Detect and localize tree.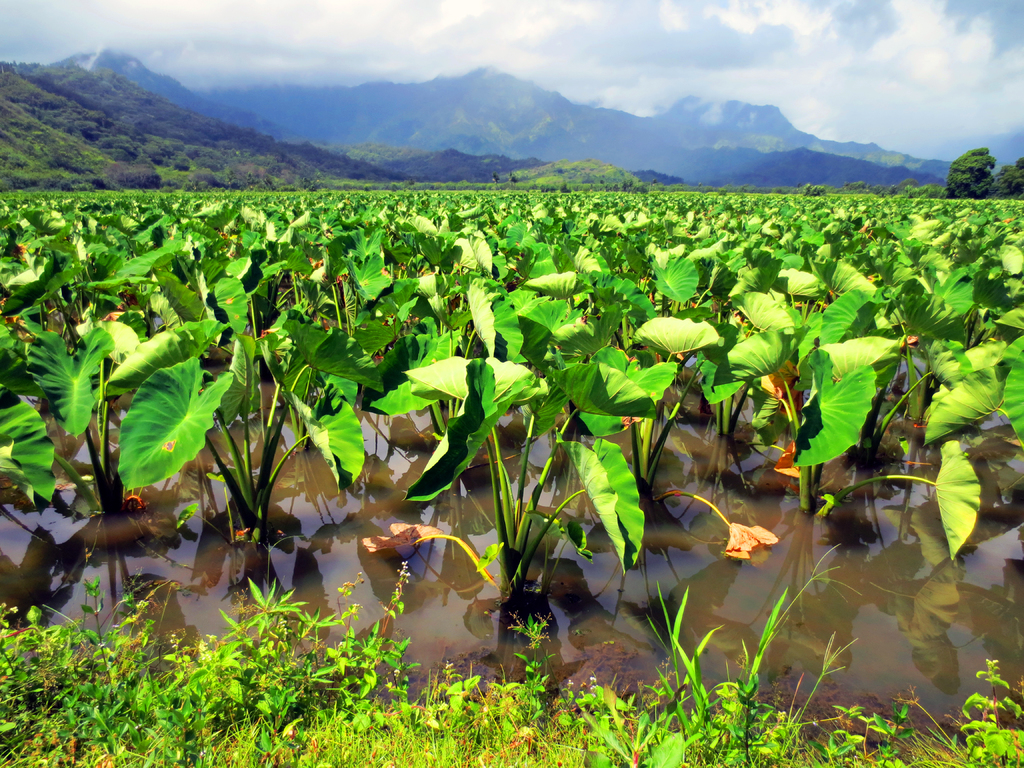
Localized at <region>561, 182, 571, 194</region>.
